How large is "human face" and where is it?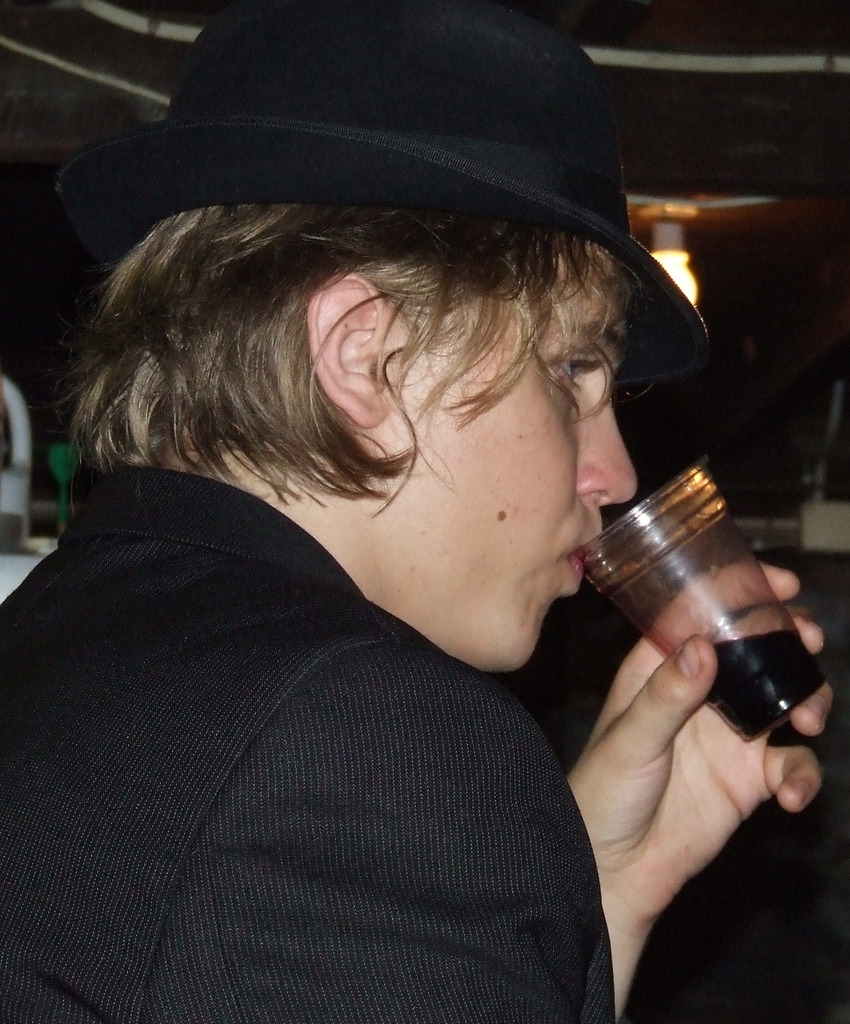
Bounding box: 401/240/641/679.
